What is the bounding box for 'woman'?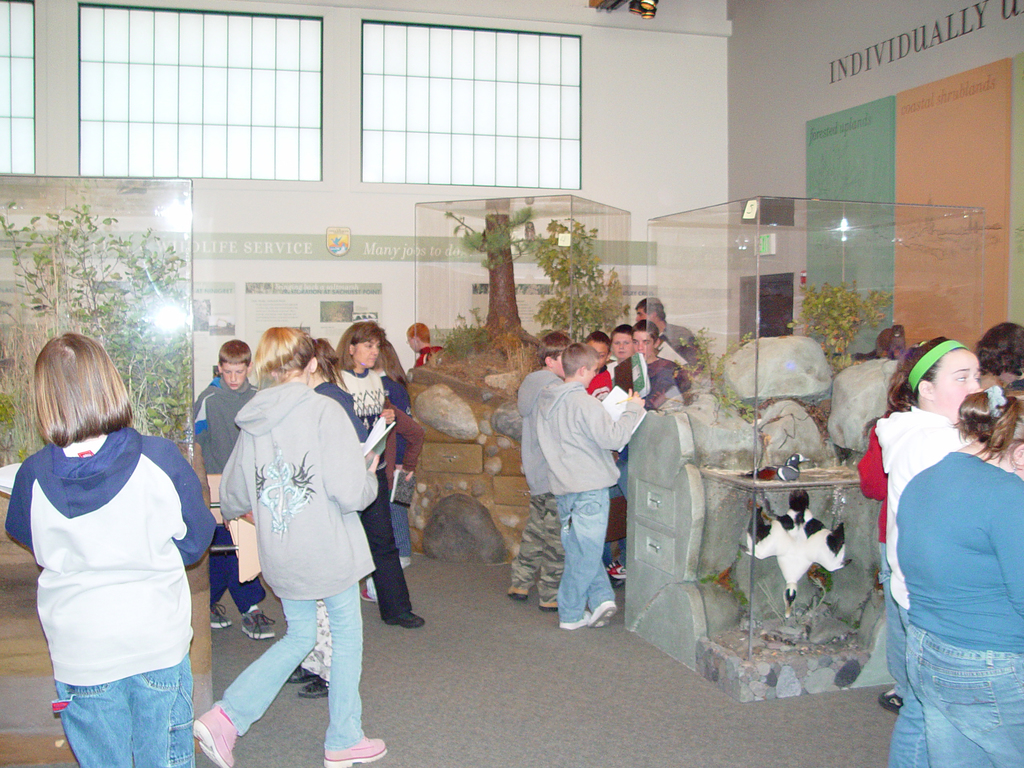
{"x1": 861, "y1": 364, "x2": 911, "y2": 704}.
